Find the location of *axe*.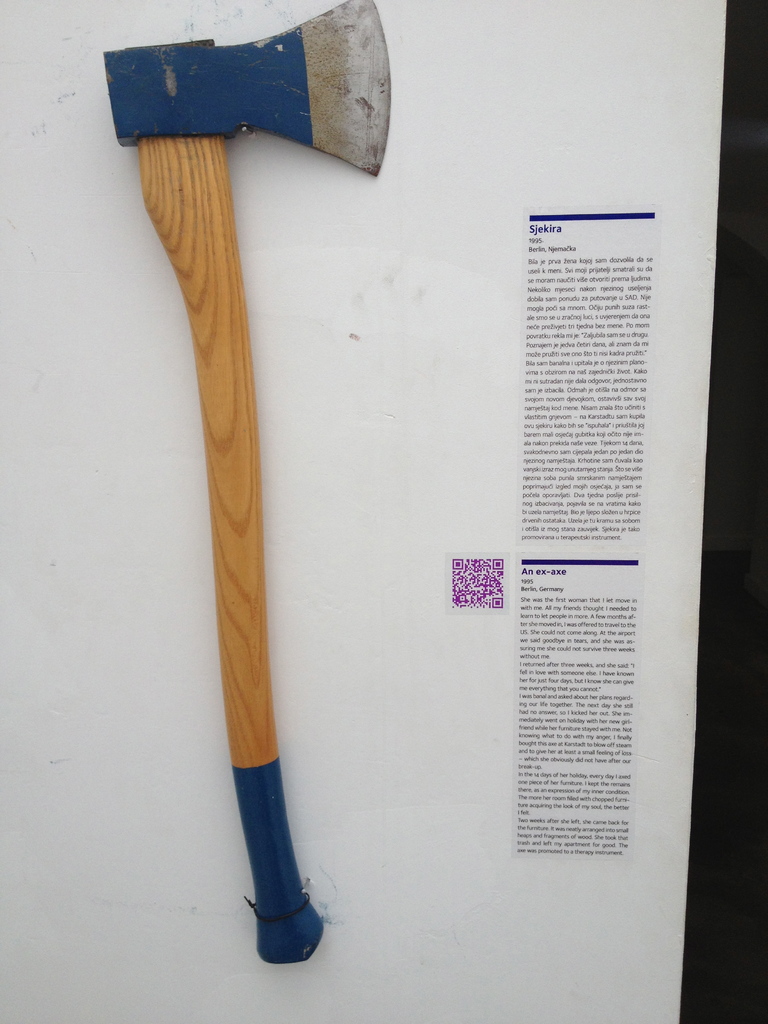
Location: (x1=98, y1=0, x2=396, y2=964).
